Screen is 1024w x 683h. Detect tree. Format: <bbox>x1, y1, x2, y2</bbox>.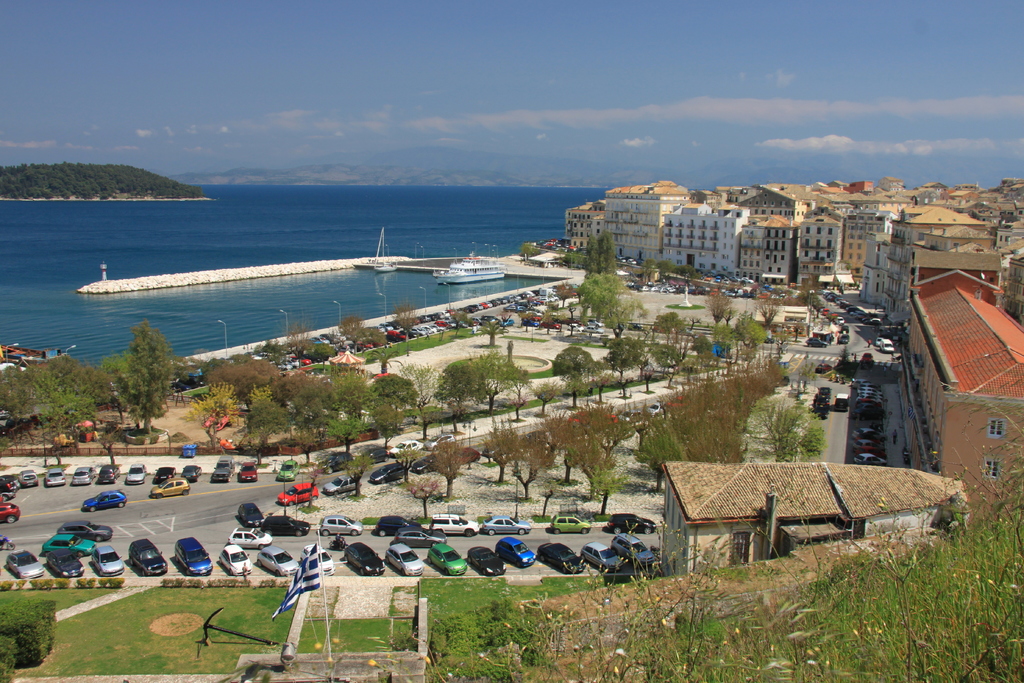
<bbox>390, 298, 420, 356</bbox>.
